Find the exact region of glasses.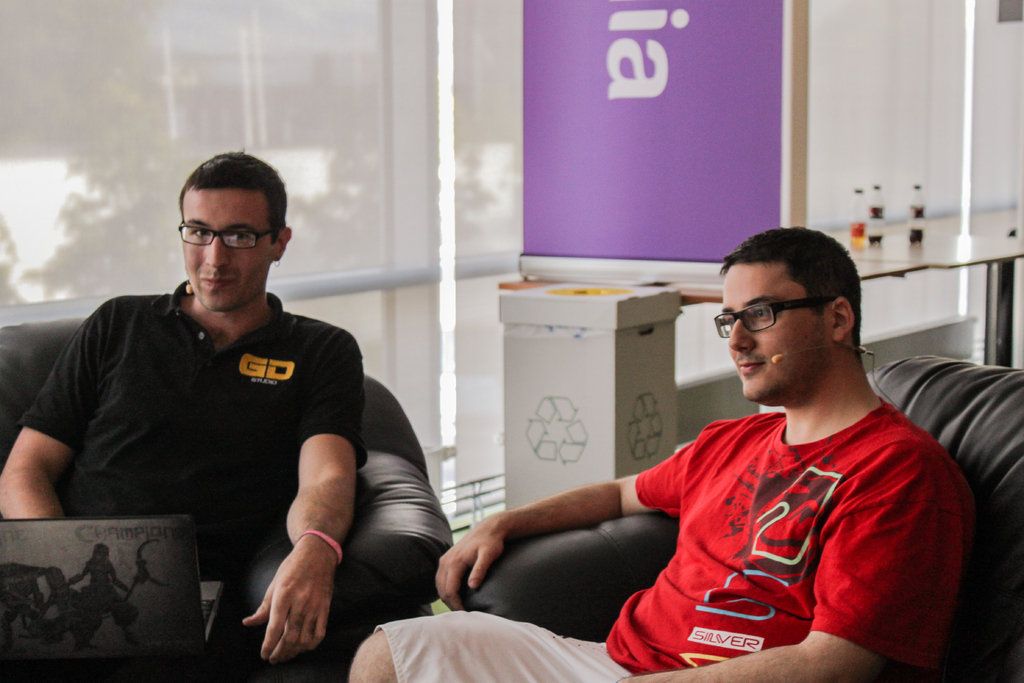
Exact region: locate(166, 215, 278, 257).
